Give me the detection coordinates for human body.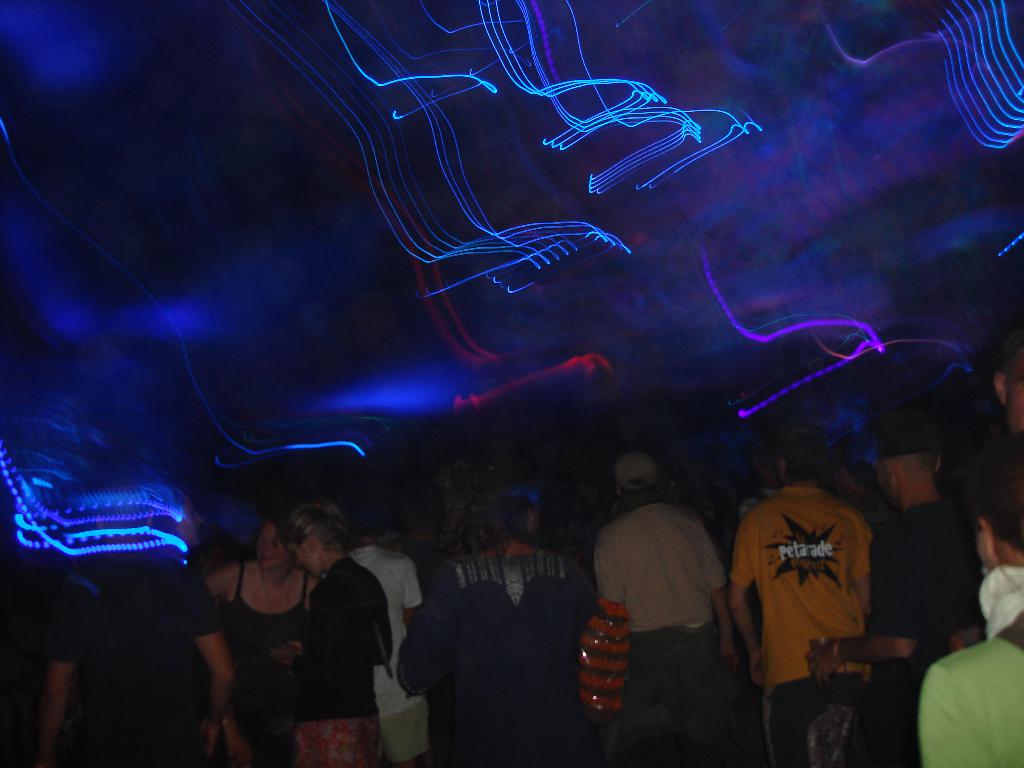
rect(796, 492, 985, 767).
